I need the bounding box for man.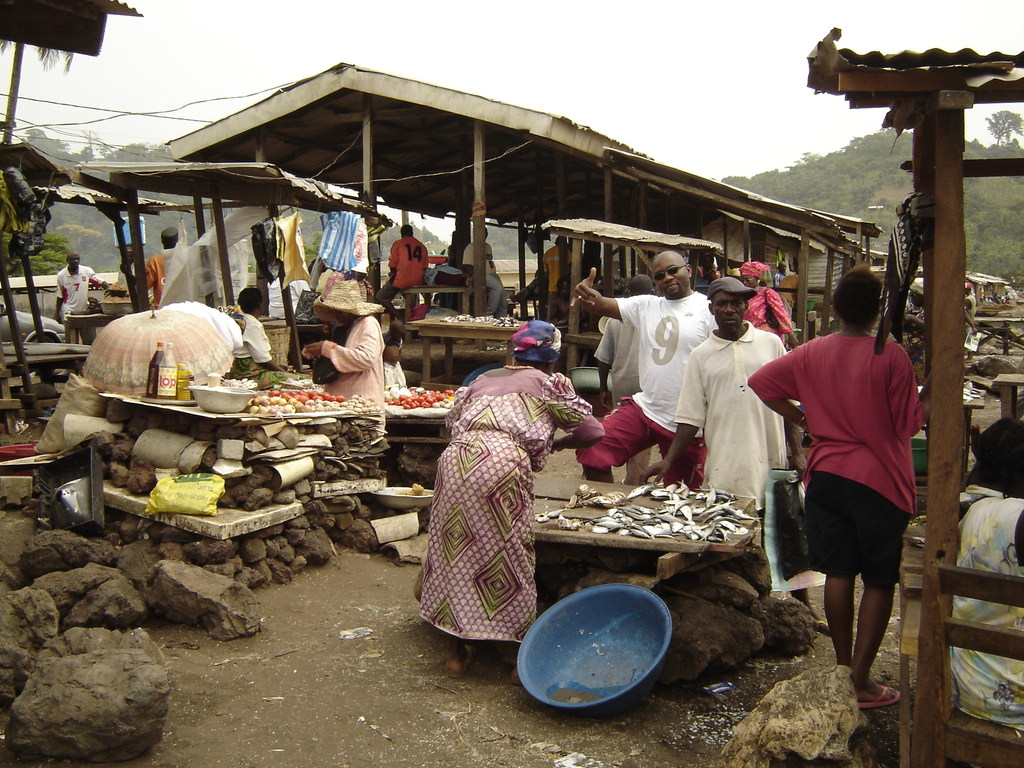
Here it is: [x1=303, y1=277, x2=385, y2=435].
